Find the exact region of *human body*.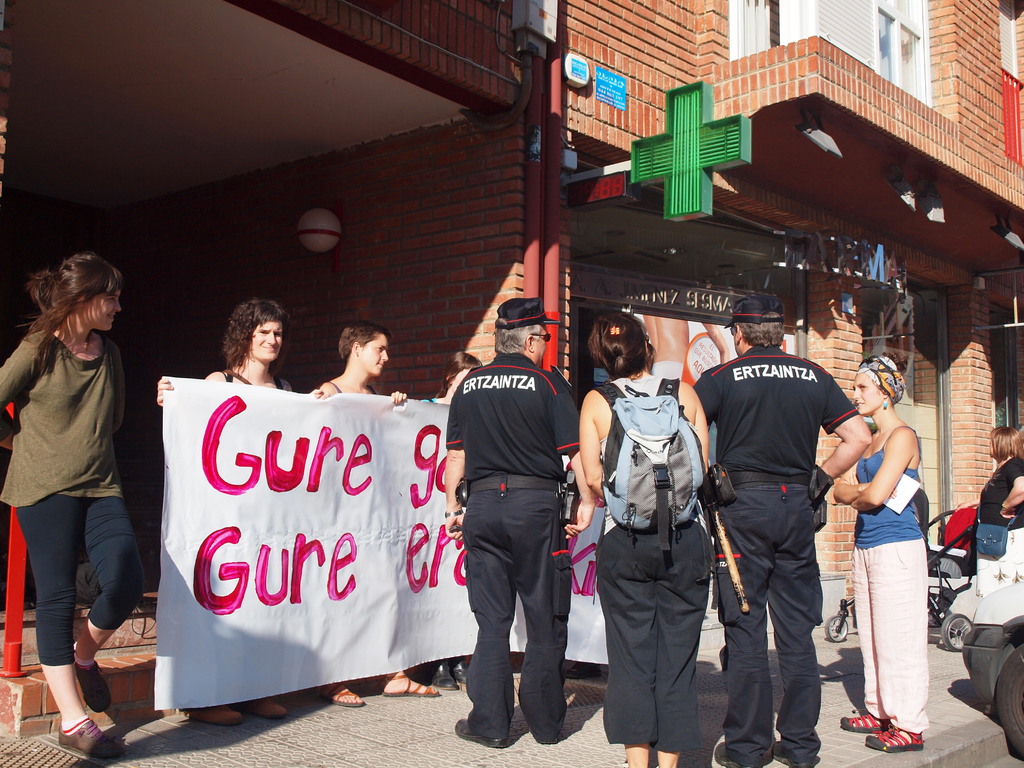
Exact region: bbox=(691, 294, 868, 767).
